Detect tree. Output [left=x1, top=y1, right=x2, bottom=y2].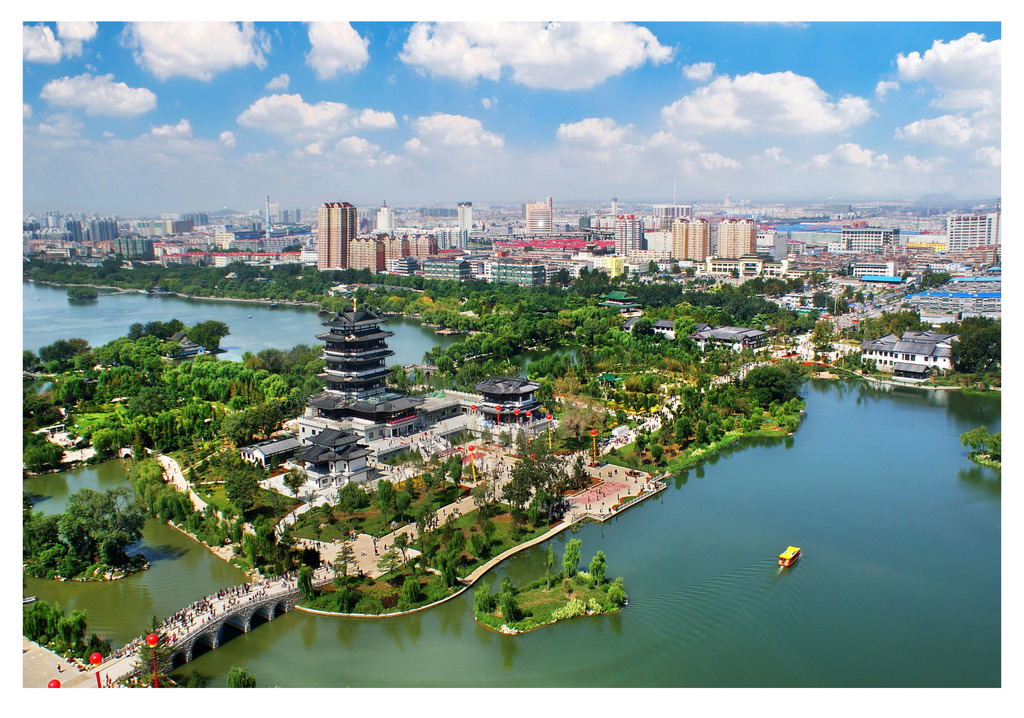
[left=955, top=423, right=990, bottom=455].
